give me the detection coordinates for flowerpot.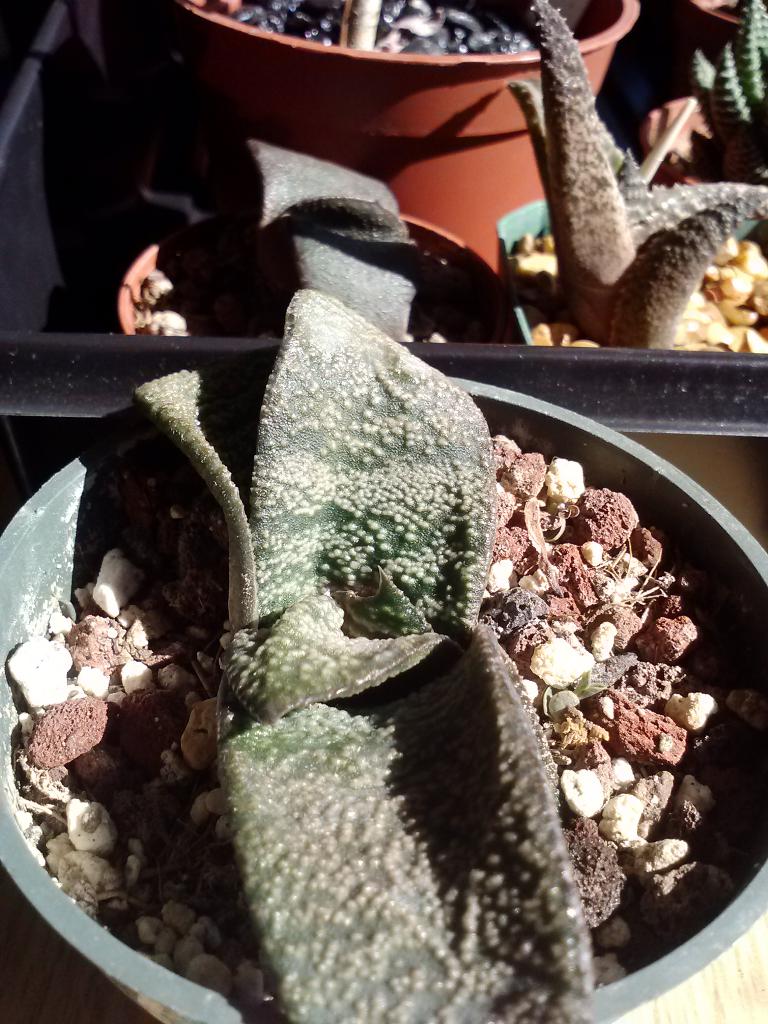
BBox(169, 0, 634, 255).
